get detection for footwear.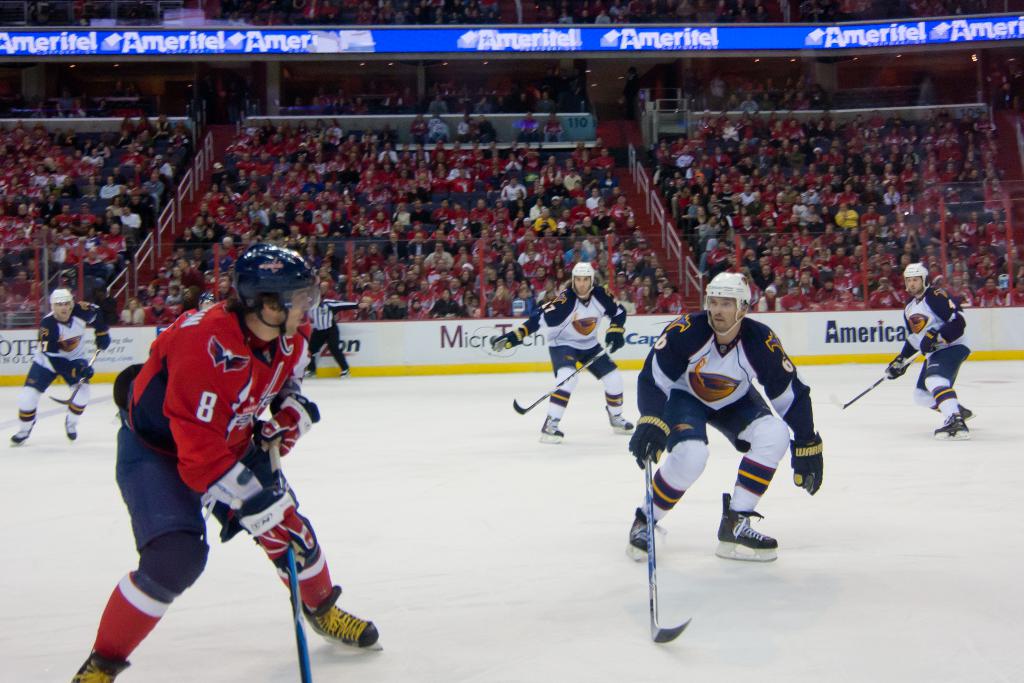
Detection: {"left": 542, "top": 416, "right": 570, "bottom": 440}.
